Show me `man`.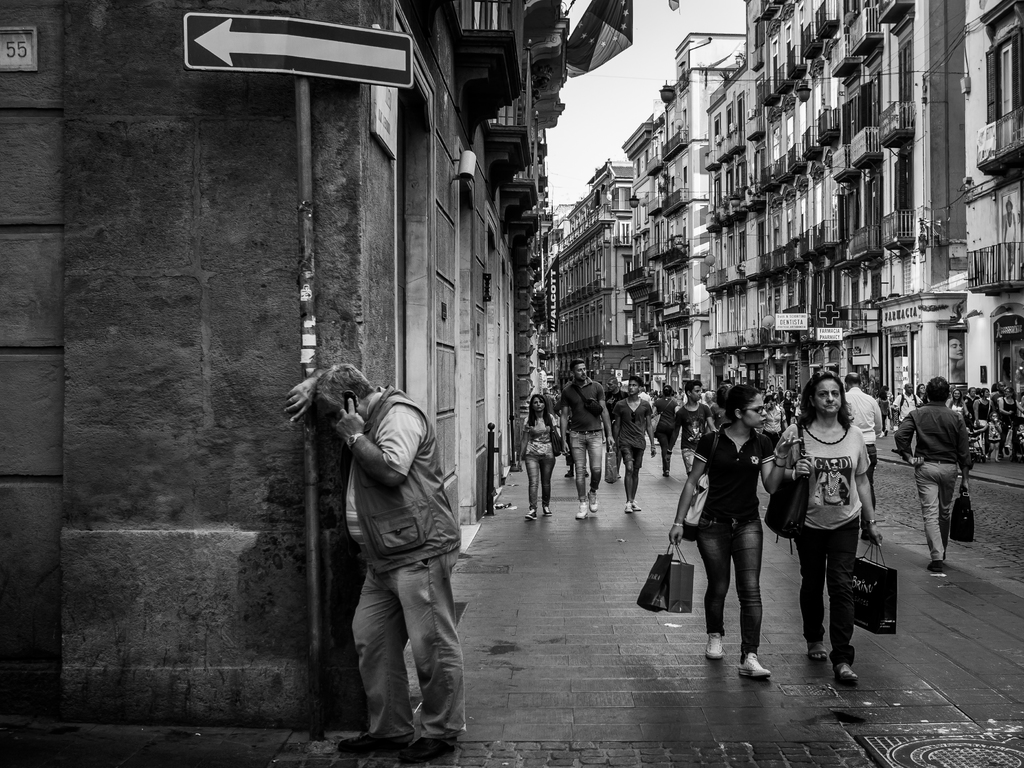
`man` is here: Rect(991, 380, 1008, 420).
